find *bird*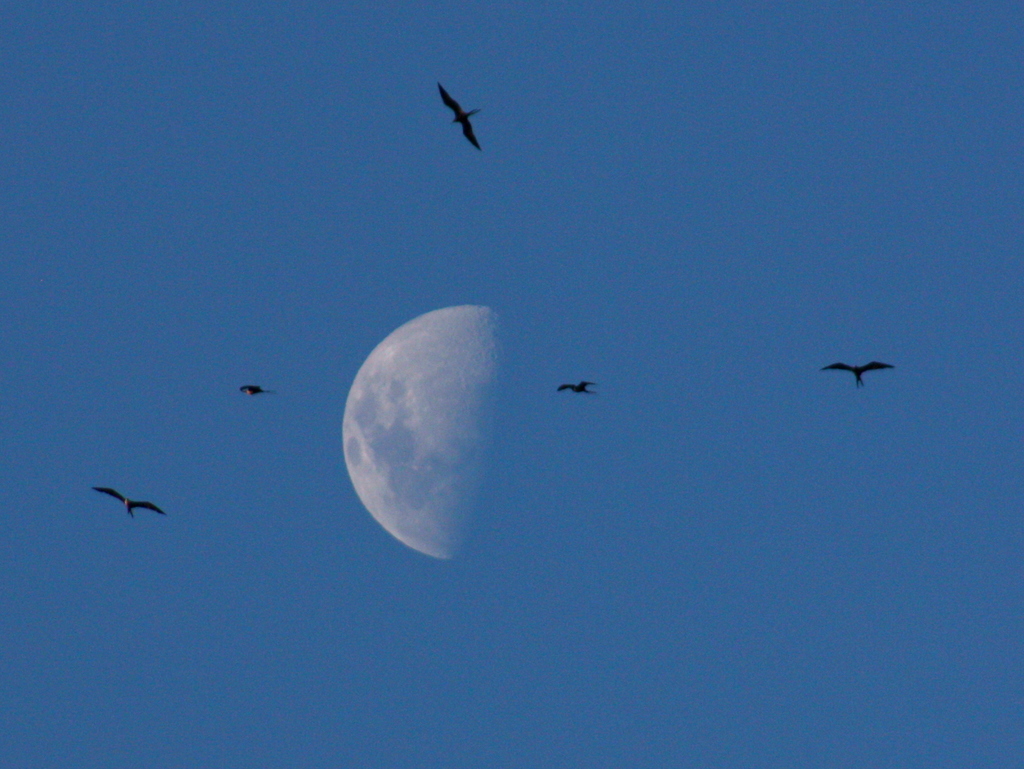
{"x1": 88, "y1": 486, "x2": 170, "y2": 519}
